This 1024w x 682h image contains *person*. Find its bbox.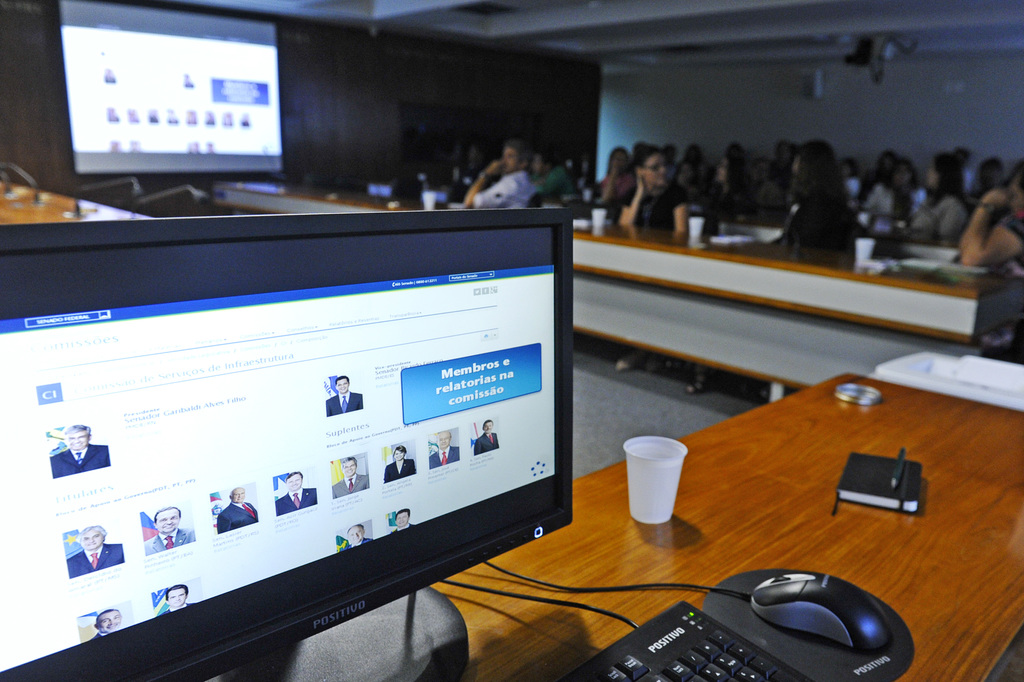
(left=160, top=584, right=195, bottom=613).
